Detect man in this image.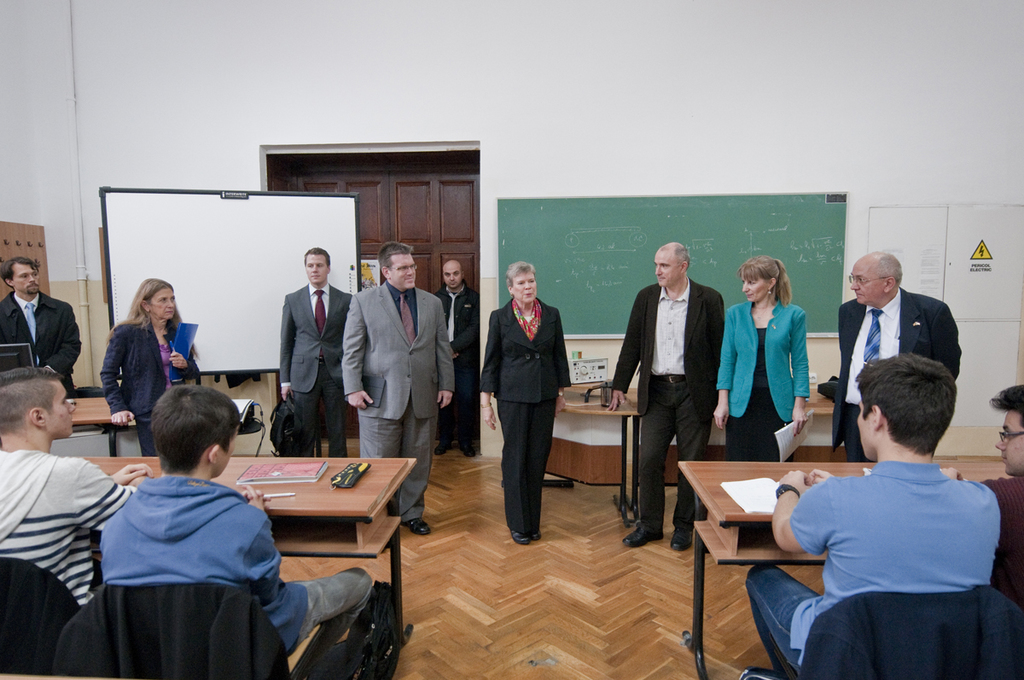
Detection: rect(340, 241, 453, 535).
